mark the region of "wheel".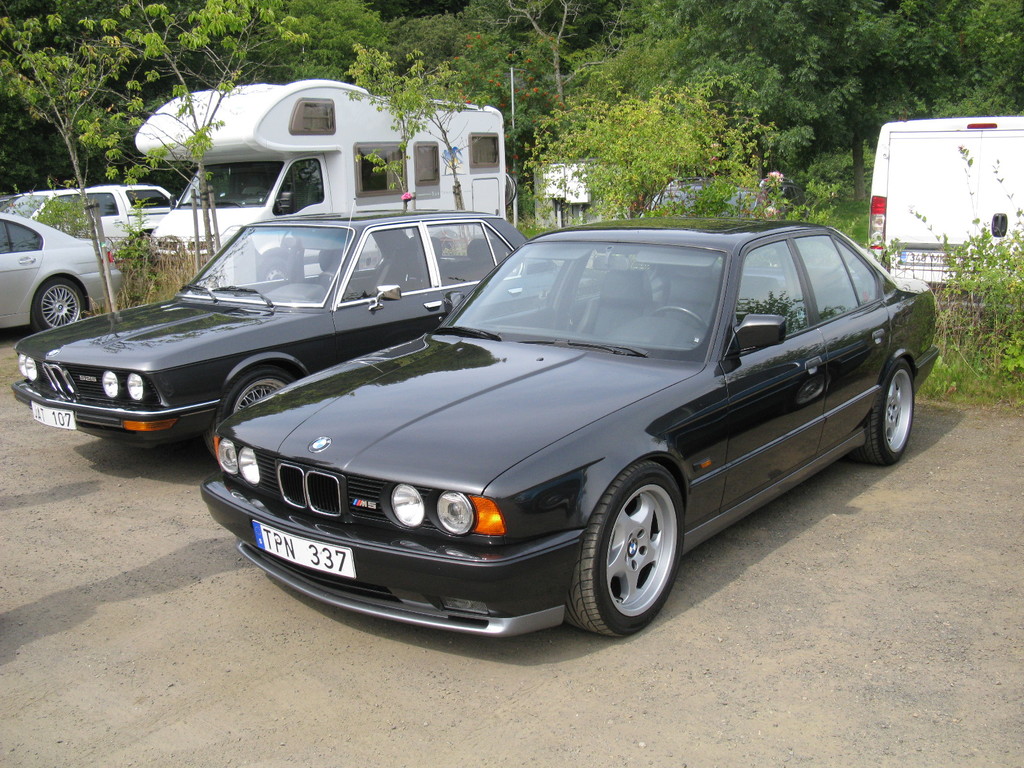
Region: select_region(850, 356, 918, 470).
